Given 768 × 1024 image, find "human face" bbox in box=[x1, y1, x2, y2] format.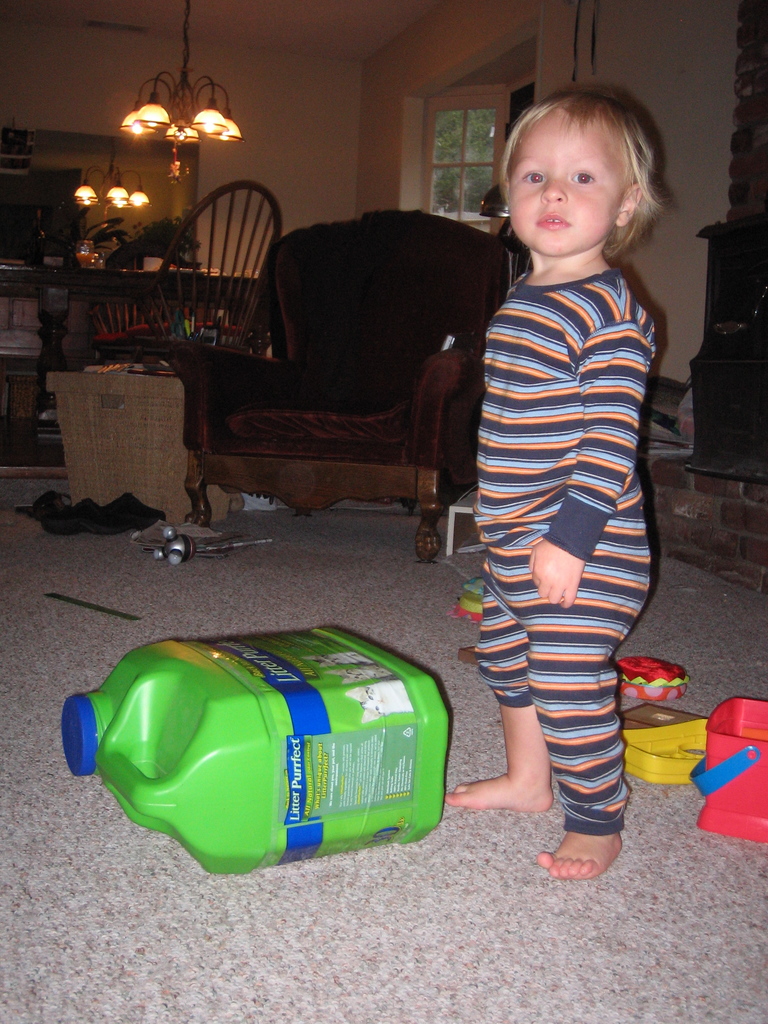
box=[499, 115, 630, 255].
